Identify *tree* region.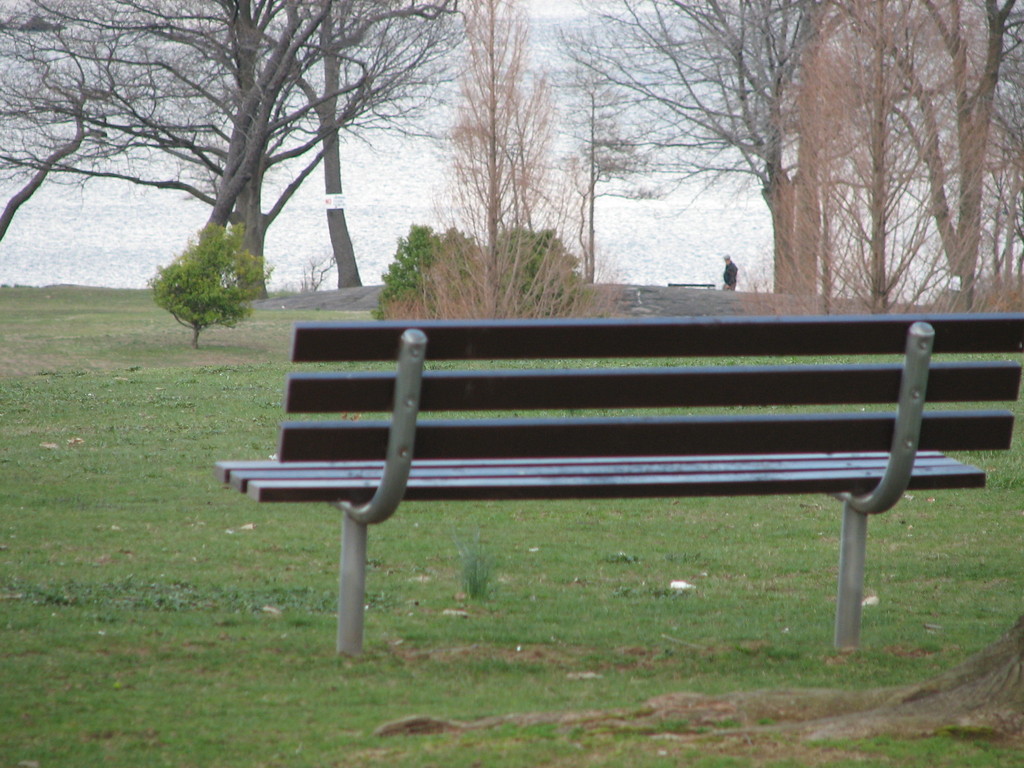
Region: bbox(820, 0, 1023, 321).
